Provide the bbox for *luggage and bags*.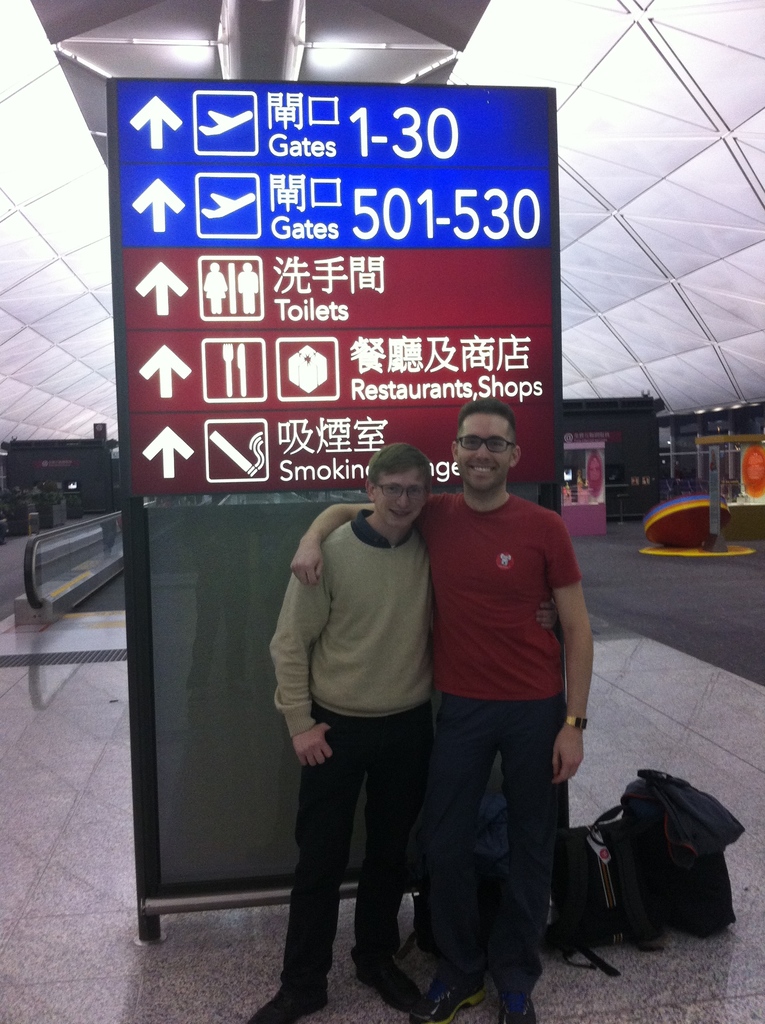
[x1=602, y1=767, x2=745, y2=929].
